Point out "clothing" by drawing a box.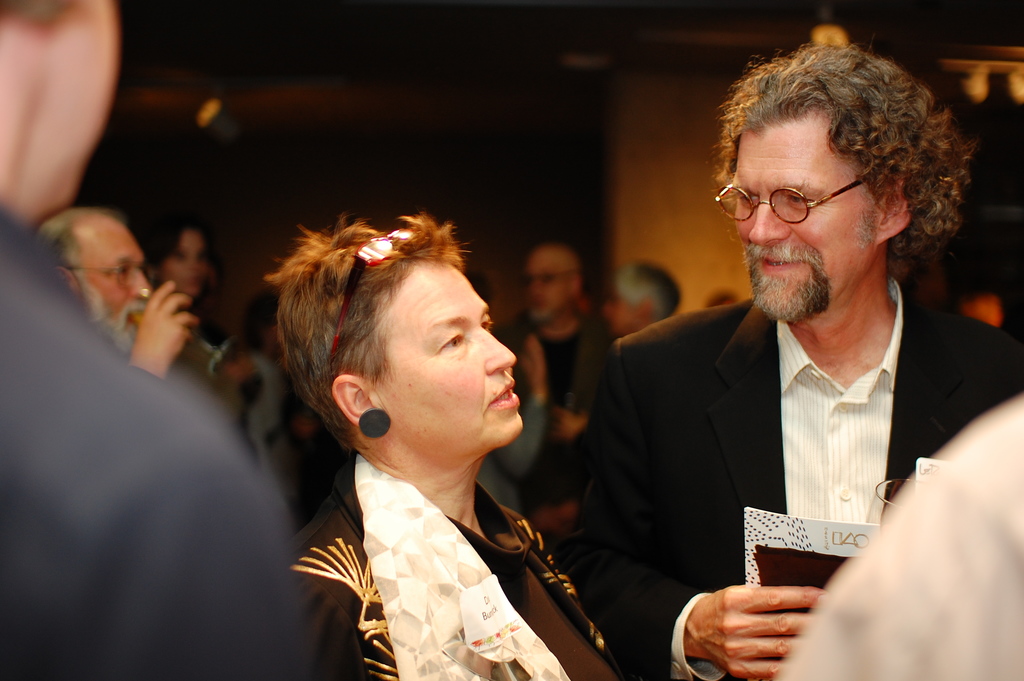
{"x1": 779, "y1": 393, "x2": 1023, "y2": 680}.
